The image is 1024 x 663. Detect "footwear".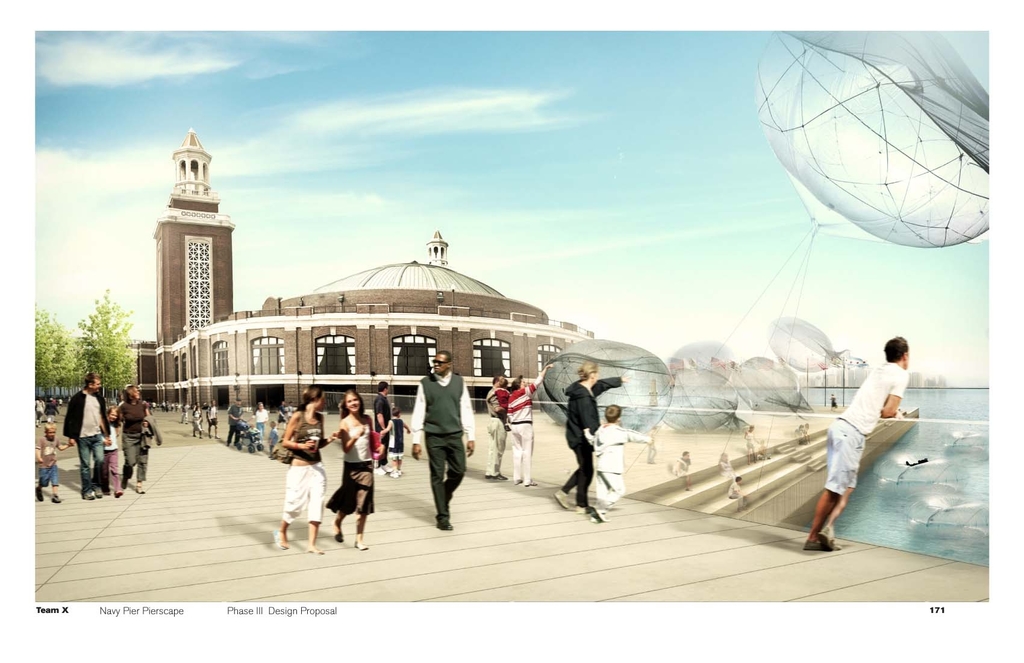
Detection: bbox=(438, 519, 453, 528).
